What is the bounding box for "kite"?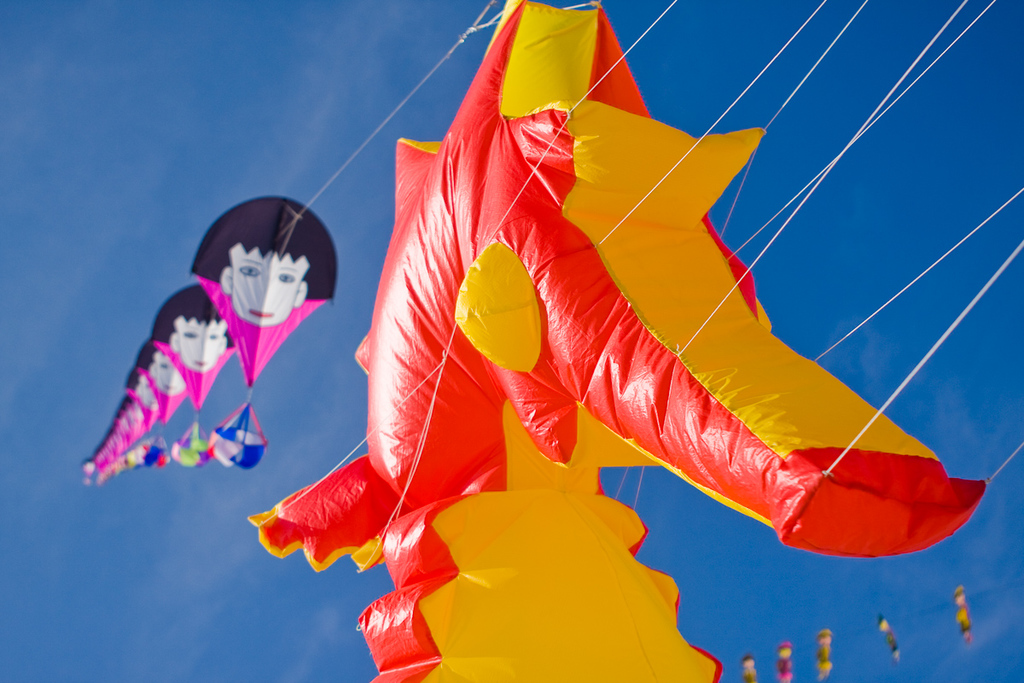
(x1=243, y1=0, x2=990, y2=682).
